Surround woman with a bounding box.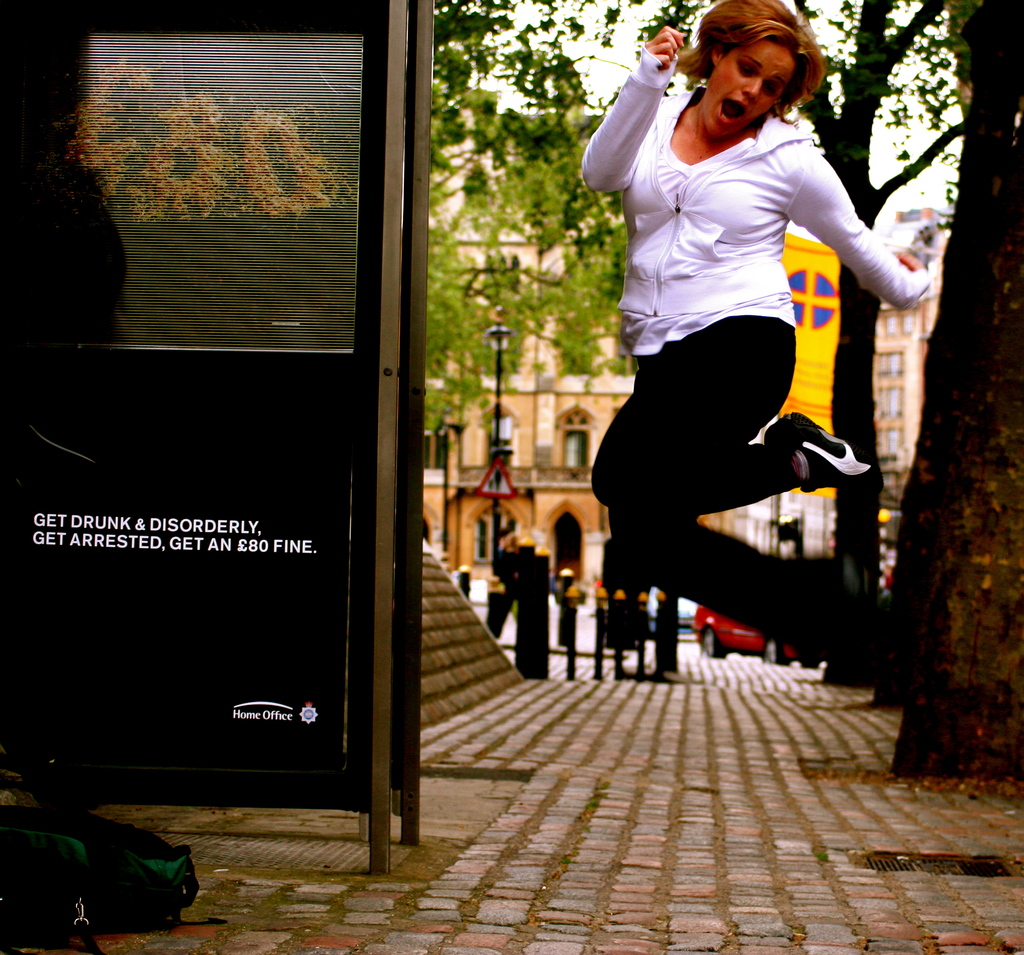
[x1=566, y1=0, x2=922, y2=662].
